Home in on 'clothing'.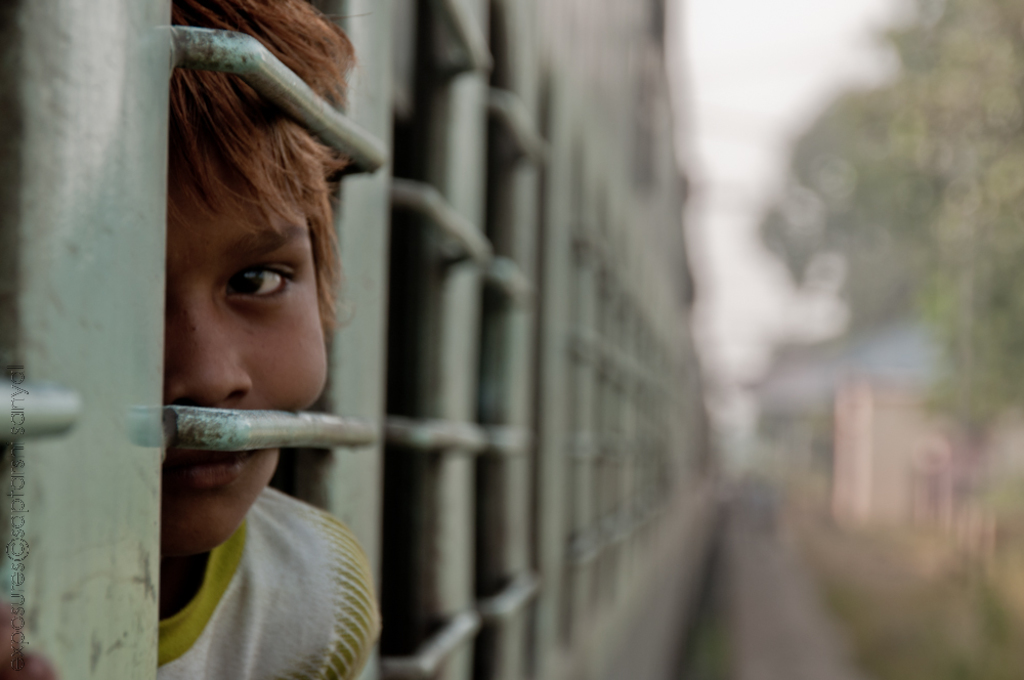
Homed in at 131, 451, 369, 672.
